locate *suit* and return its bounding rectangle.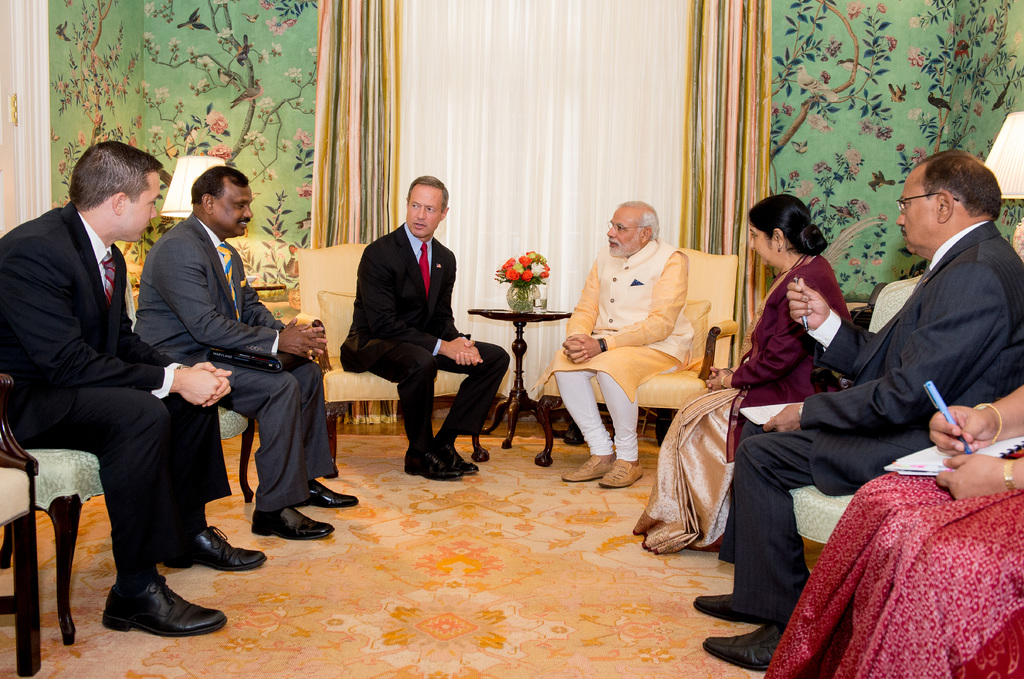
crop(714, 220, 1023, 624).
